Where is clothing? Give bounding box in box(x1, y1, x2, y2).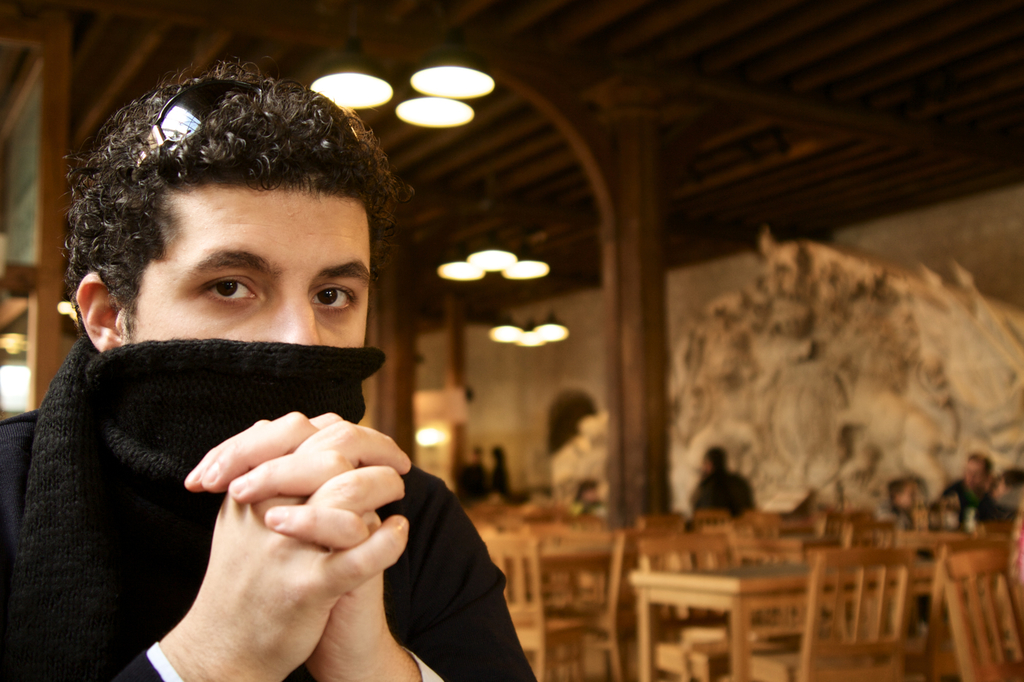
box(497, 457, 516, 496).
